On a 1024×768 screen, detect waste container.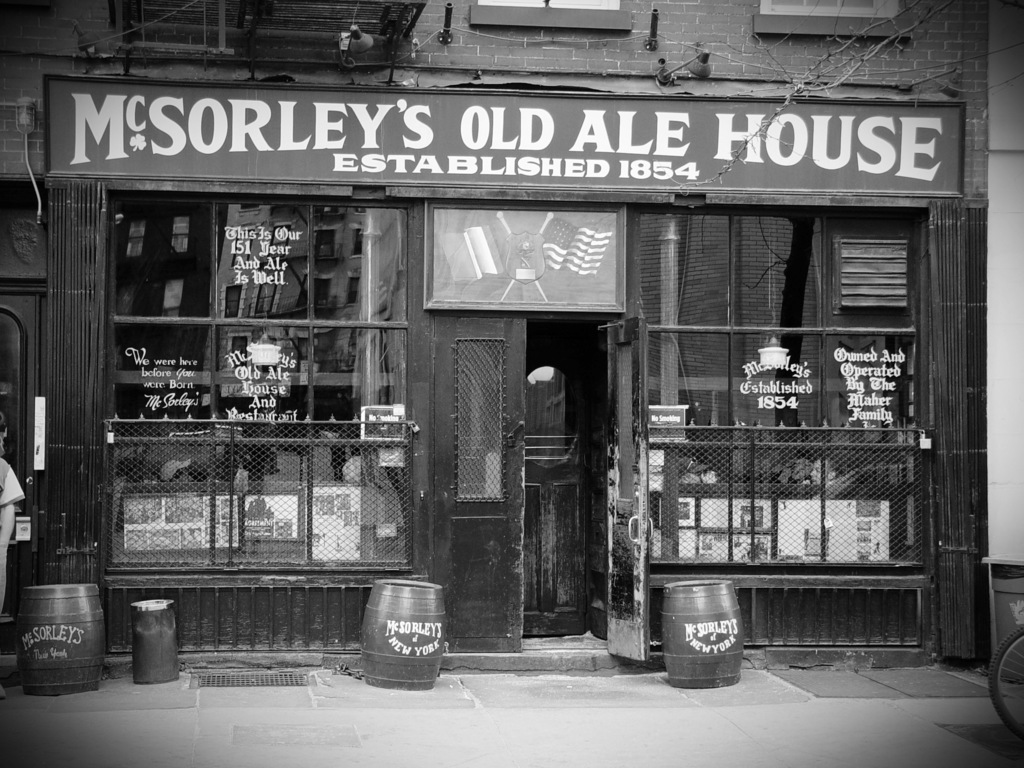
(655, 566, 768, 685).
